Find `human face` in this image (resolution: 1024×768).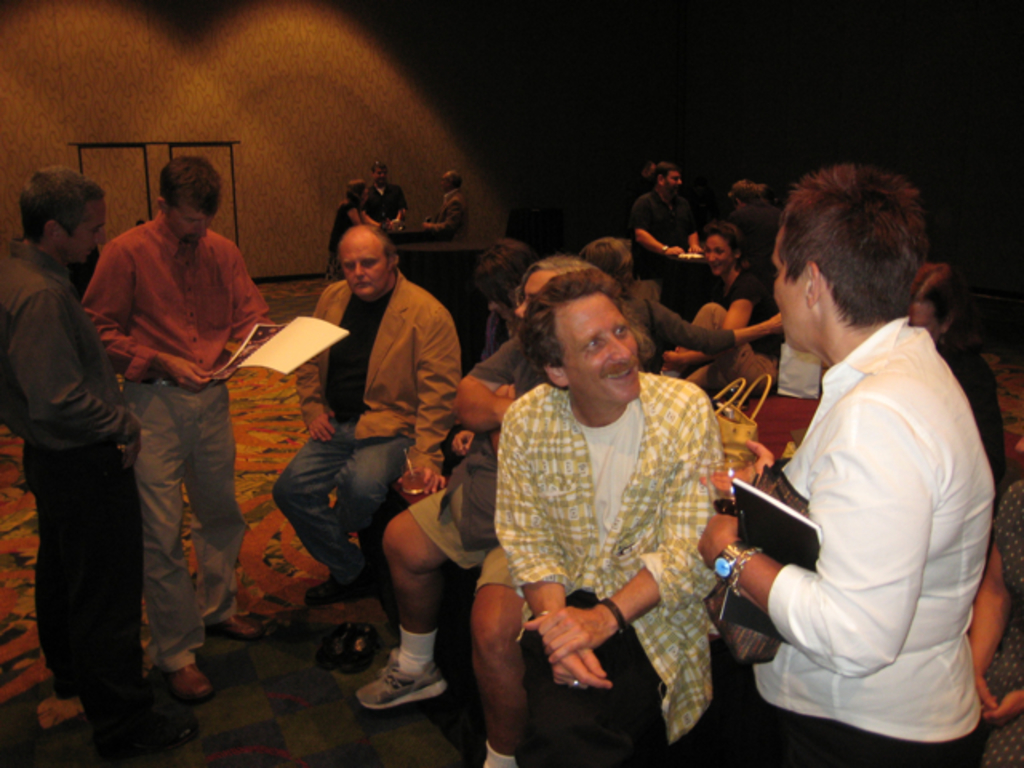
<box>173,194,208,246</box>.
